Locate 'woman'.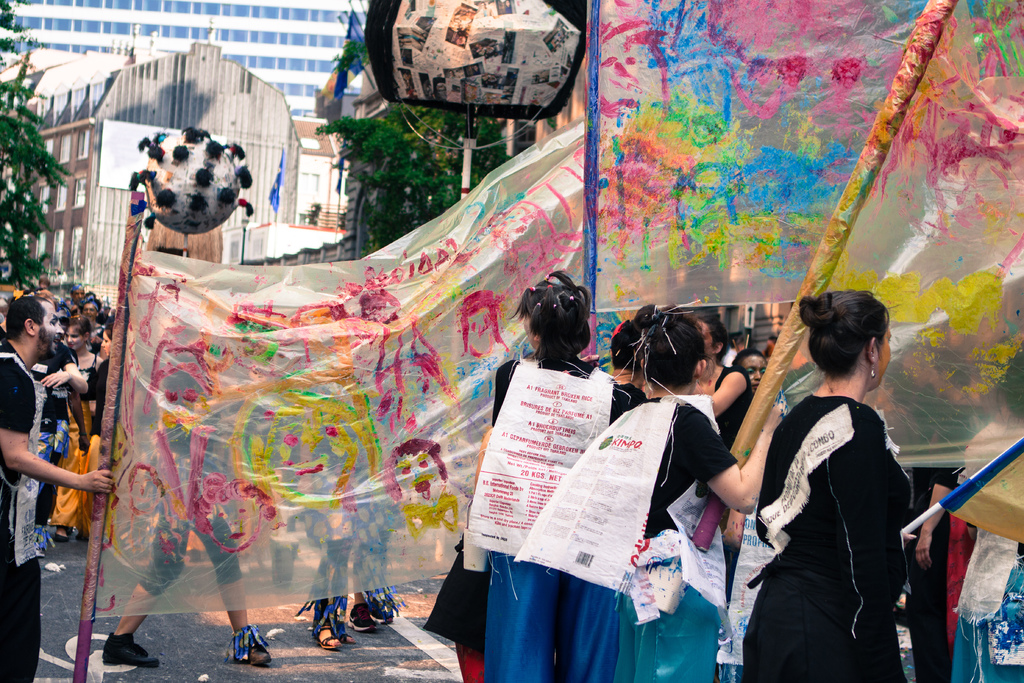
Bounding box: pyautogui.locateOnScreen(744, 290, 915, 682).
